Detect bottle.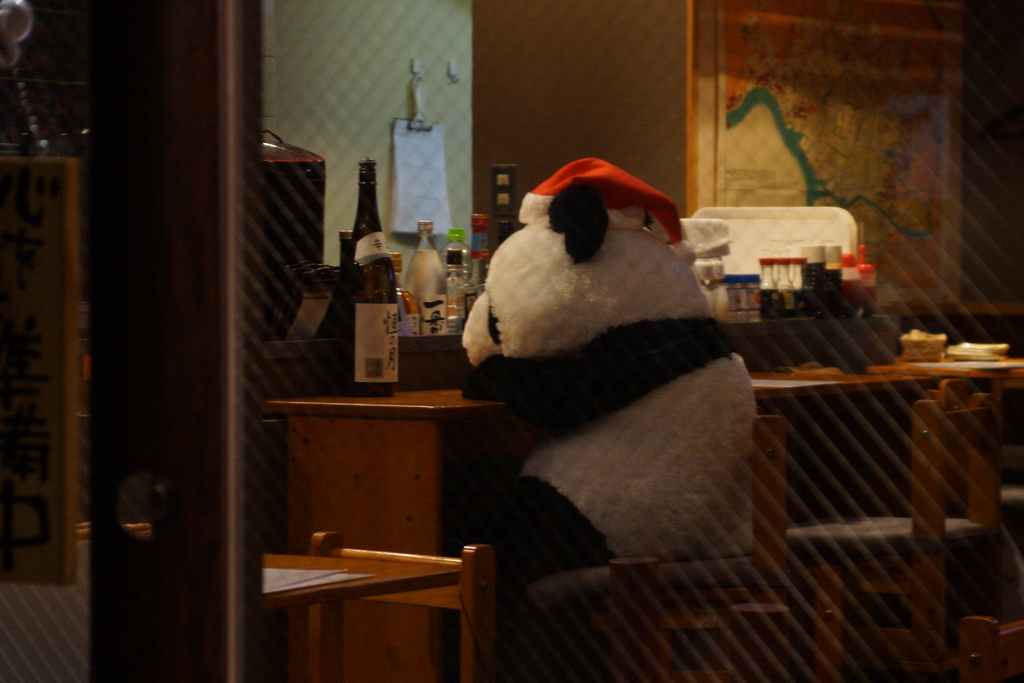
Detected at bbox(406, 220, 448, 336).
